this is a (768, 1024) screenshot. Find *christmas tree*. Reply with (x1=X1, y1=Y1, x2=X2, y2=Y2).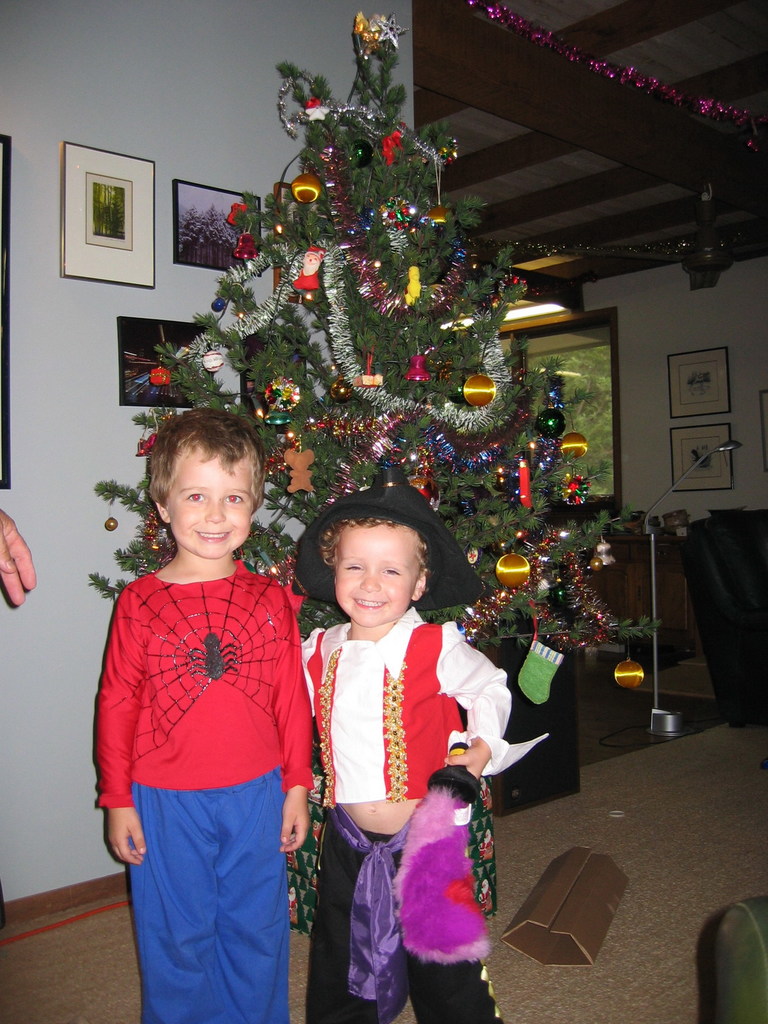
(x1=91, y1=6, x2=670, y2=943).
